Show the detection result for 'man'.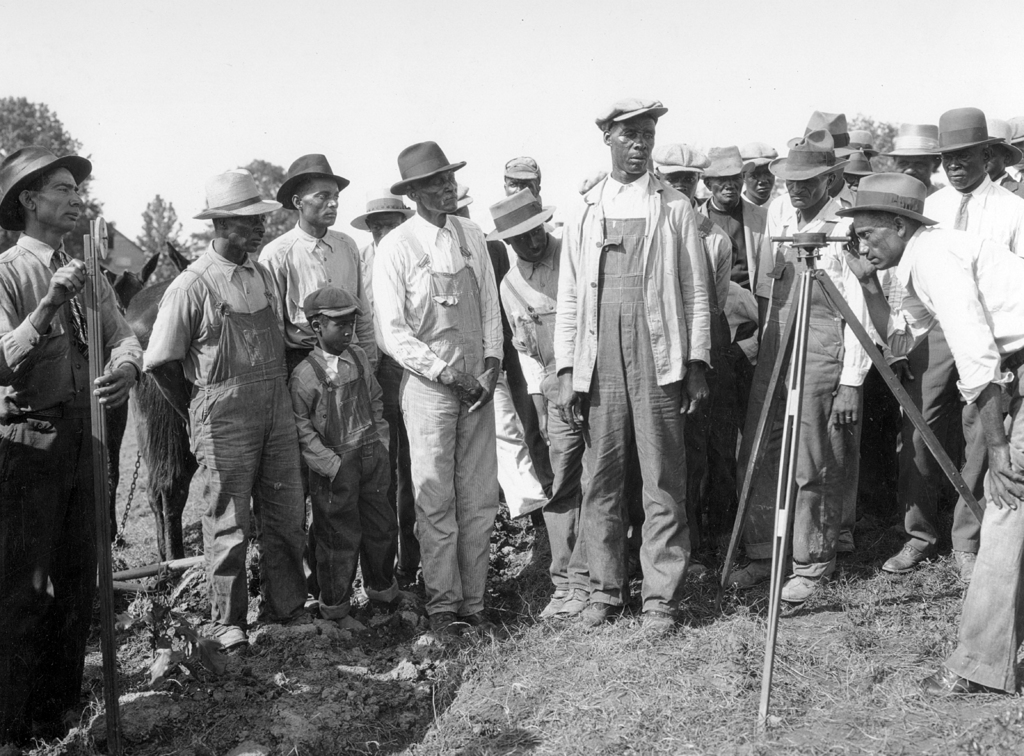
l=492, t=183, r=574, b=617.
